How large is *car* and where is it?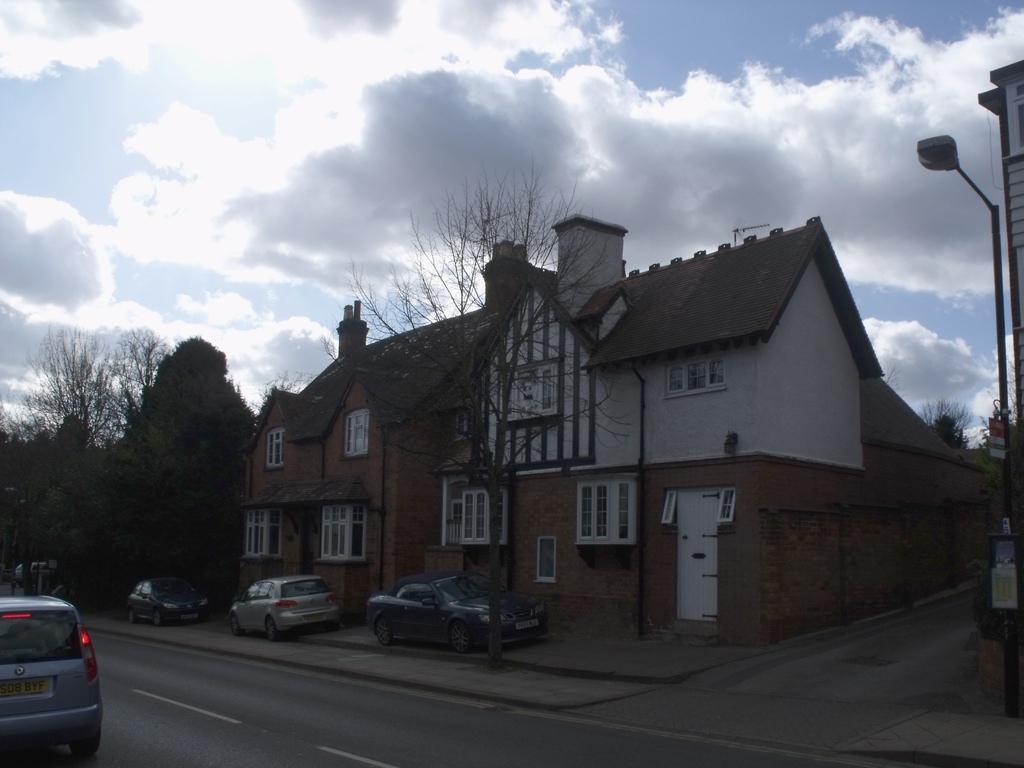
Bounding box: (367, 572, 542, 650).
